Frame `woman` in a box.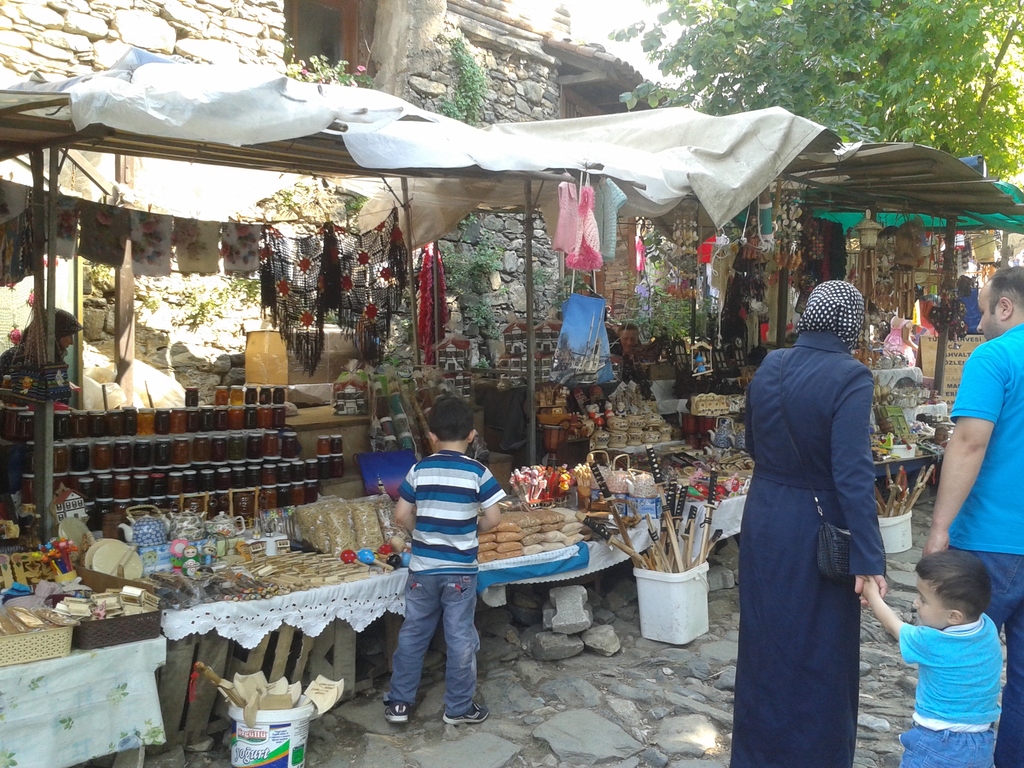
left=604, top=309, right=623, bottom=356.
